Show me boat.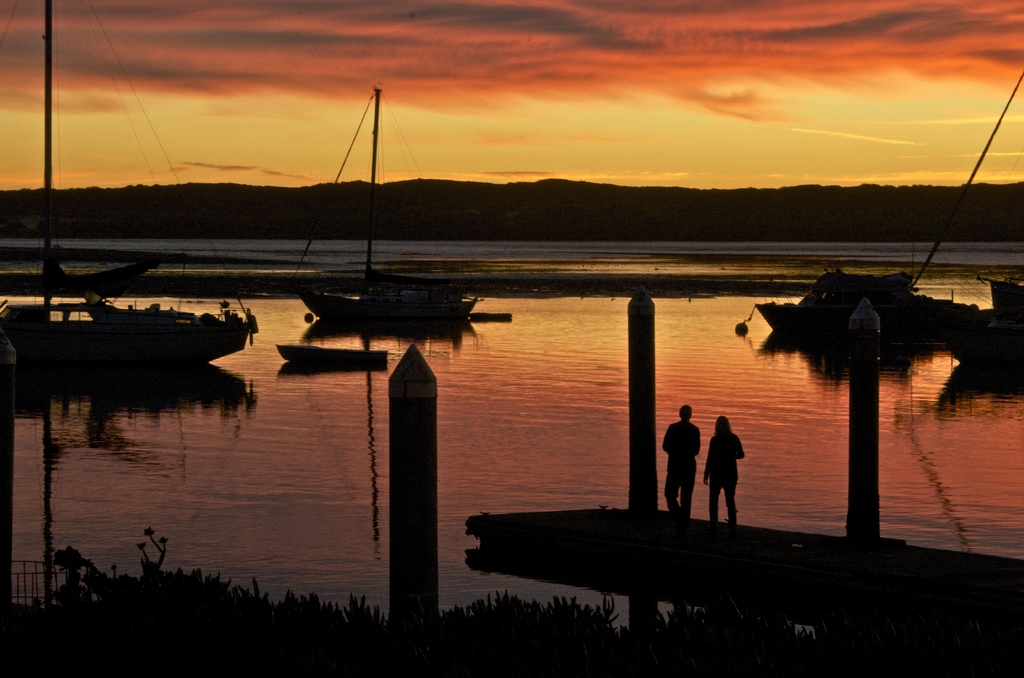
boat is here: [left=752, top=267, right=982, bottom=330].
